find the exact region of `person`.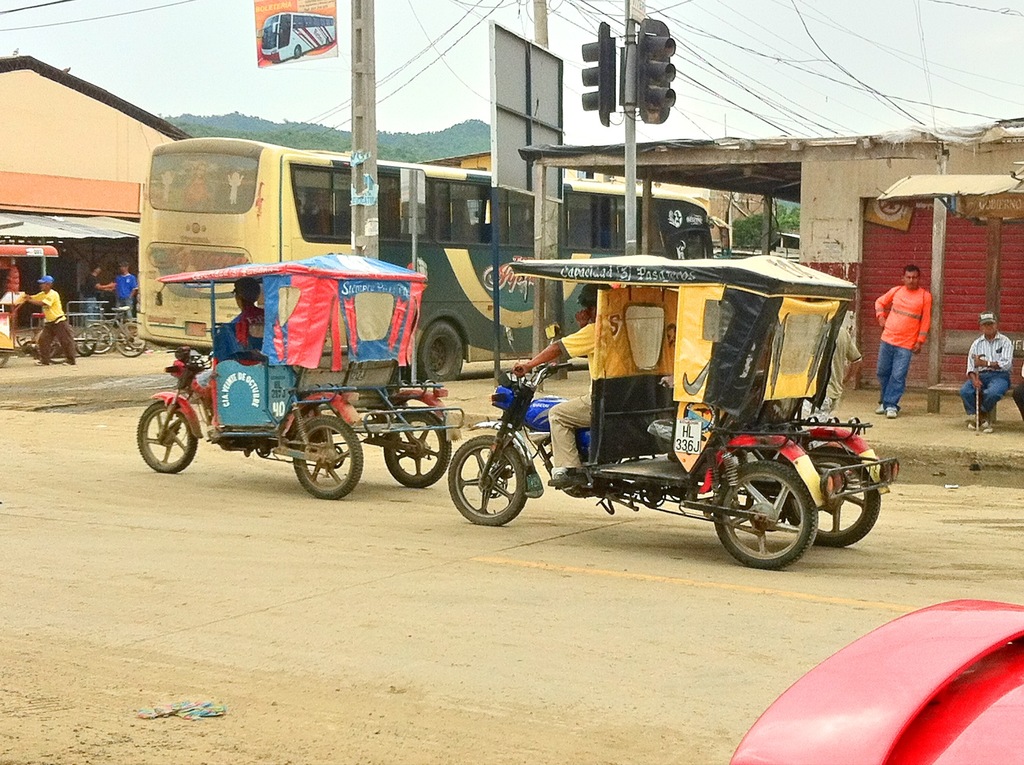
Exact region: bbox(509, 277, 611, 489).
